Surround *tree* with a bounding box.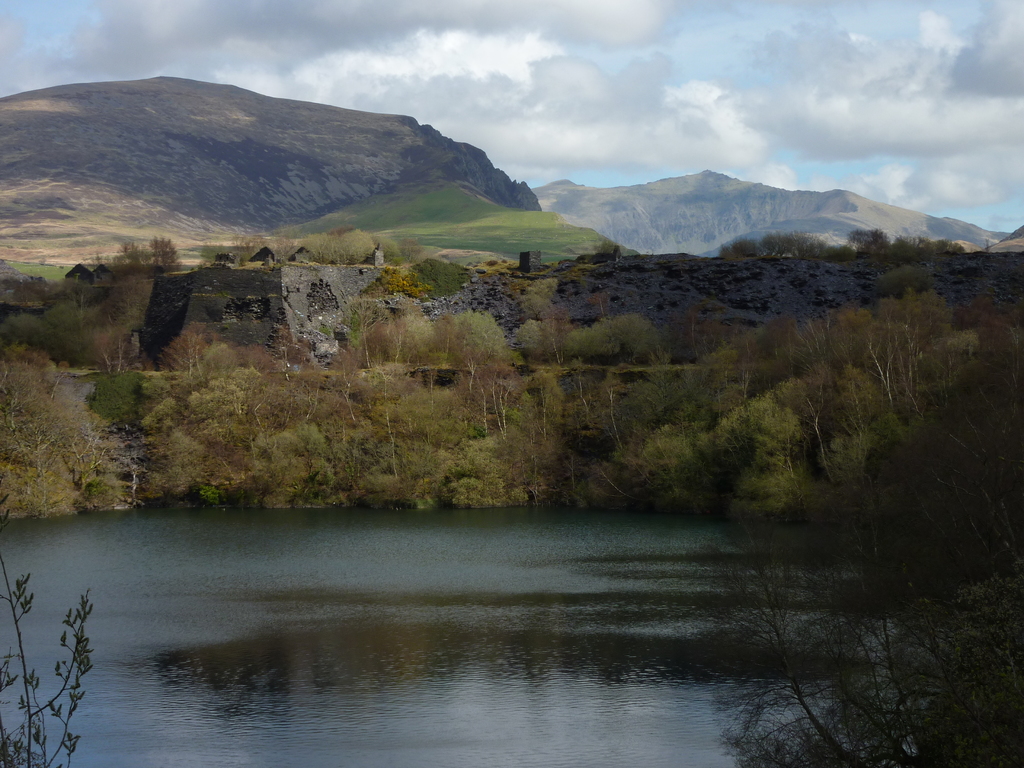
crop(682, 339, 1023, 767).
